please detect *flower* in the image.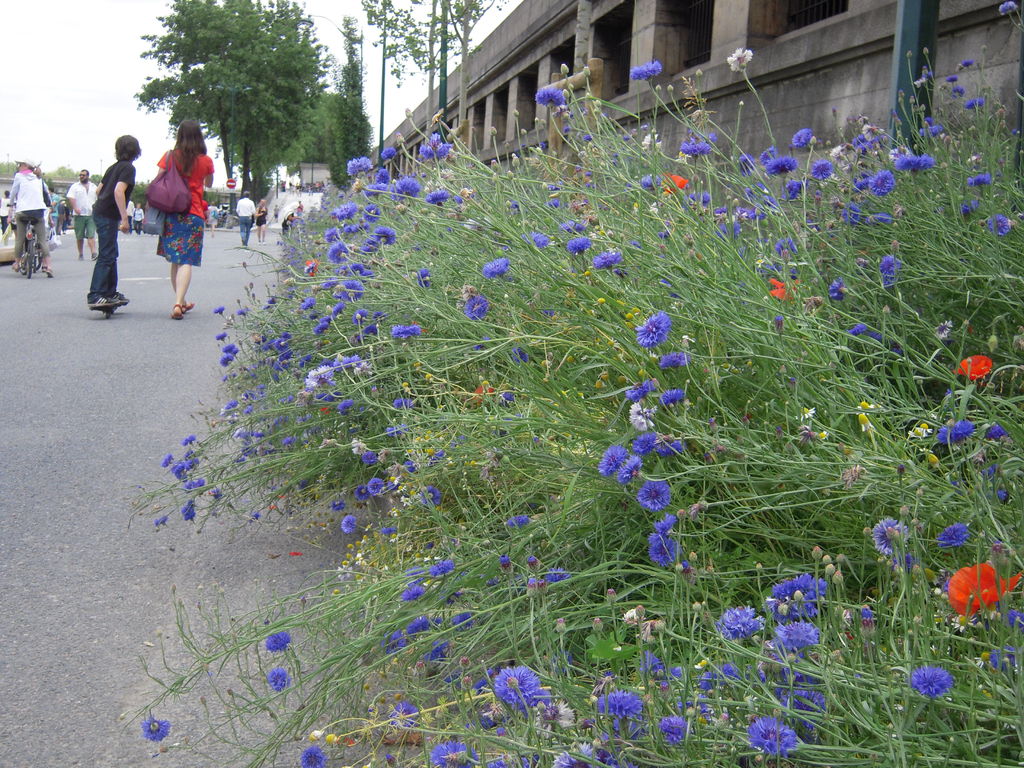
[340, 513, 355, 535].
